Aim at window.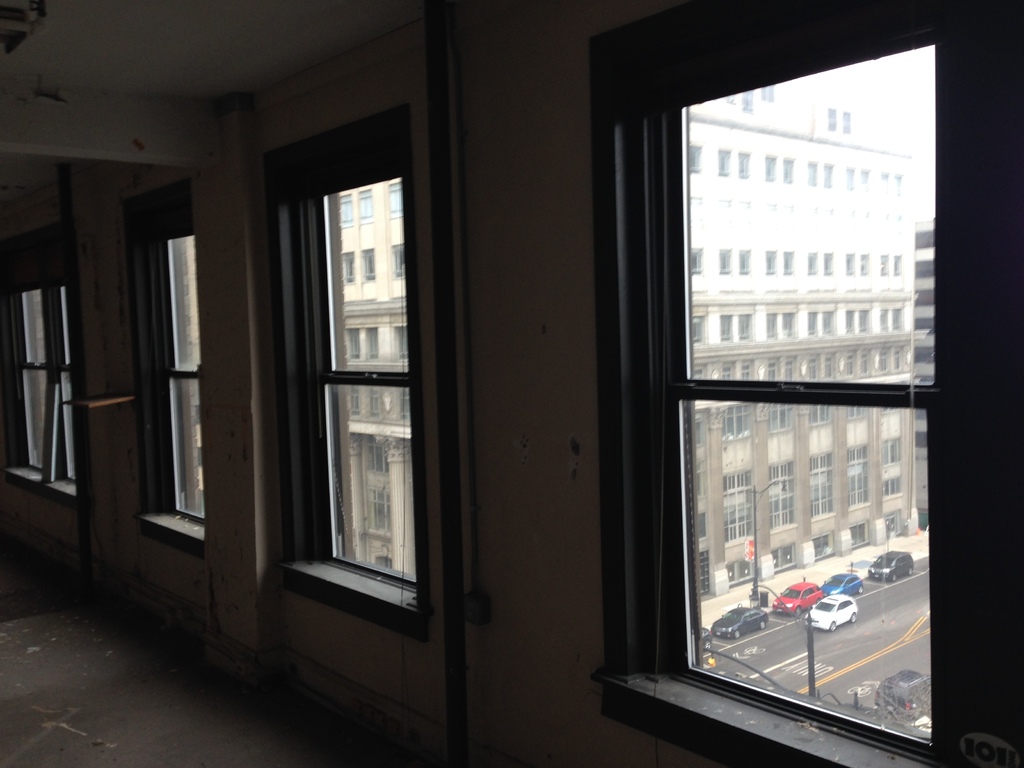
Aimed at <box>737,248,751,272</box>.
